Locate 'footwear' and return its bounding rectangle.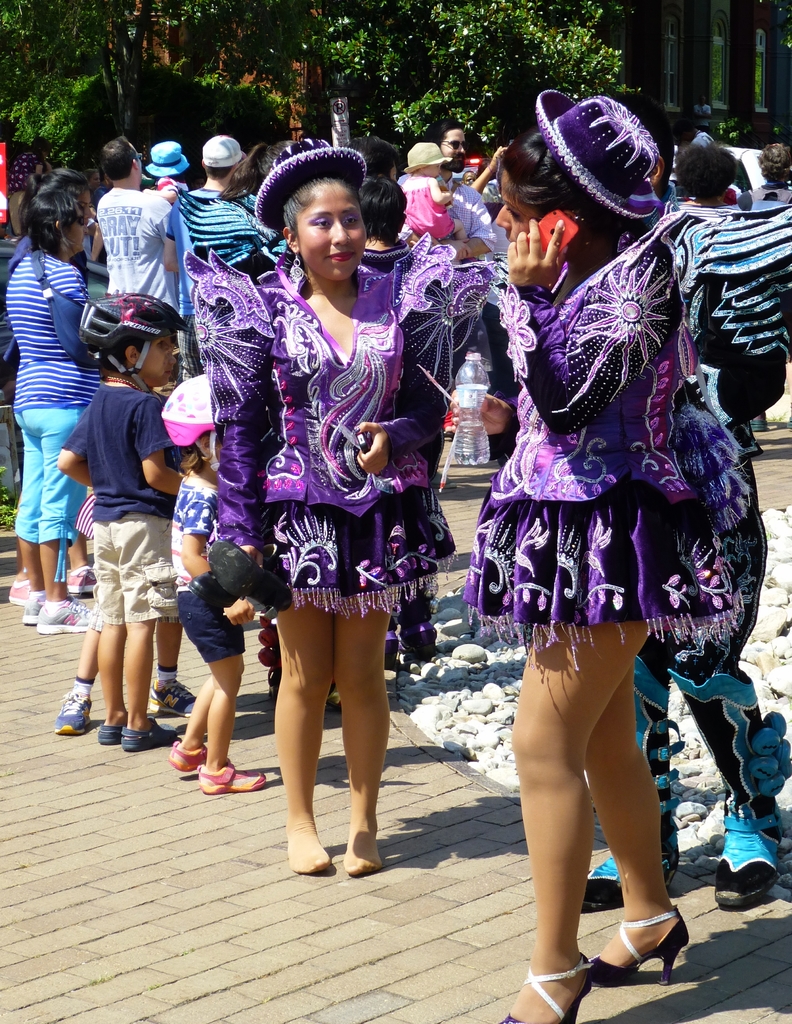
(56,680,92,735).
